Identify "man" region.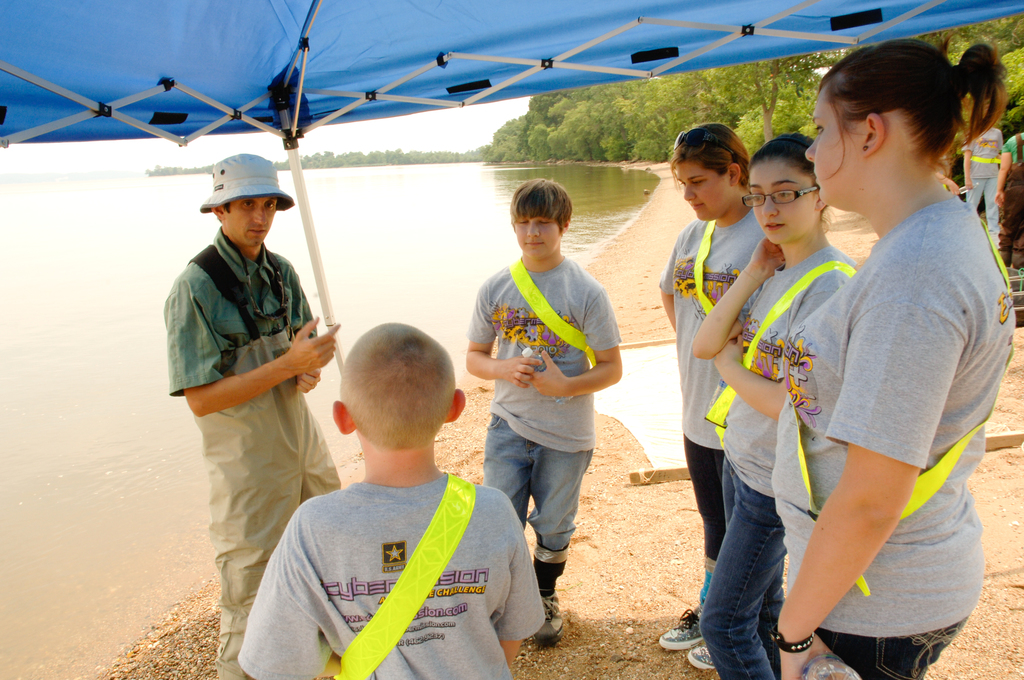
Region: select_region(159, 148, 353, 640).
